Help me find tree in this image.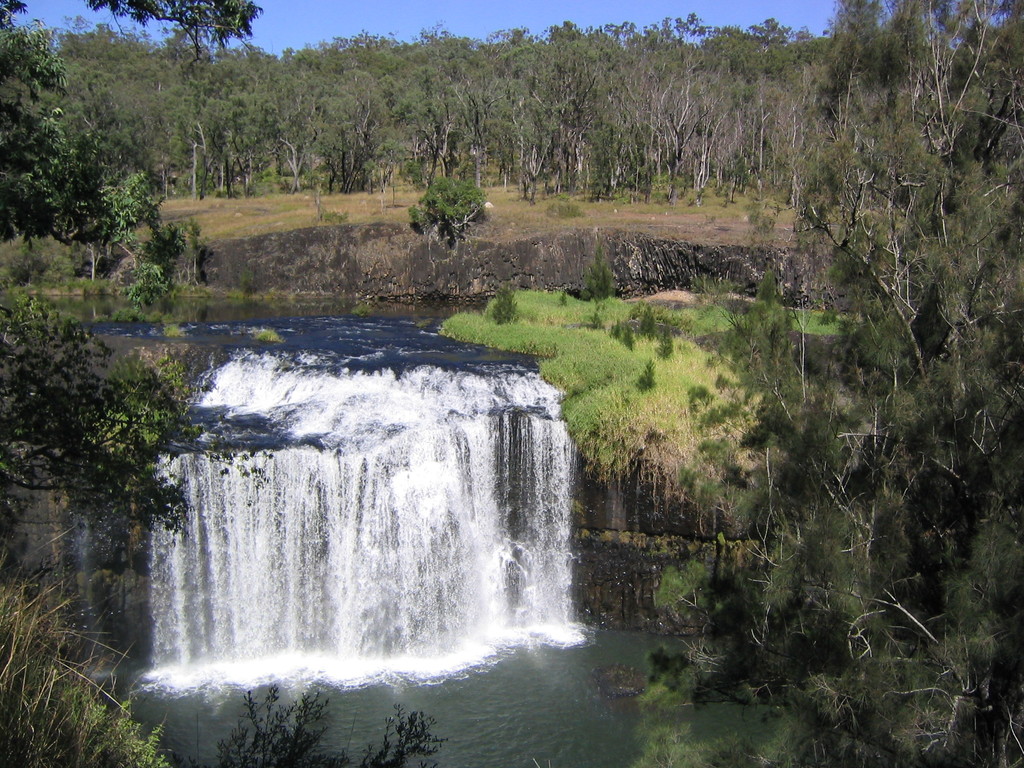
Found it: (x1=643, y1=0, x2=1023, y2=766).
